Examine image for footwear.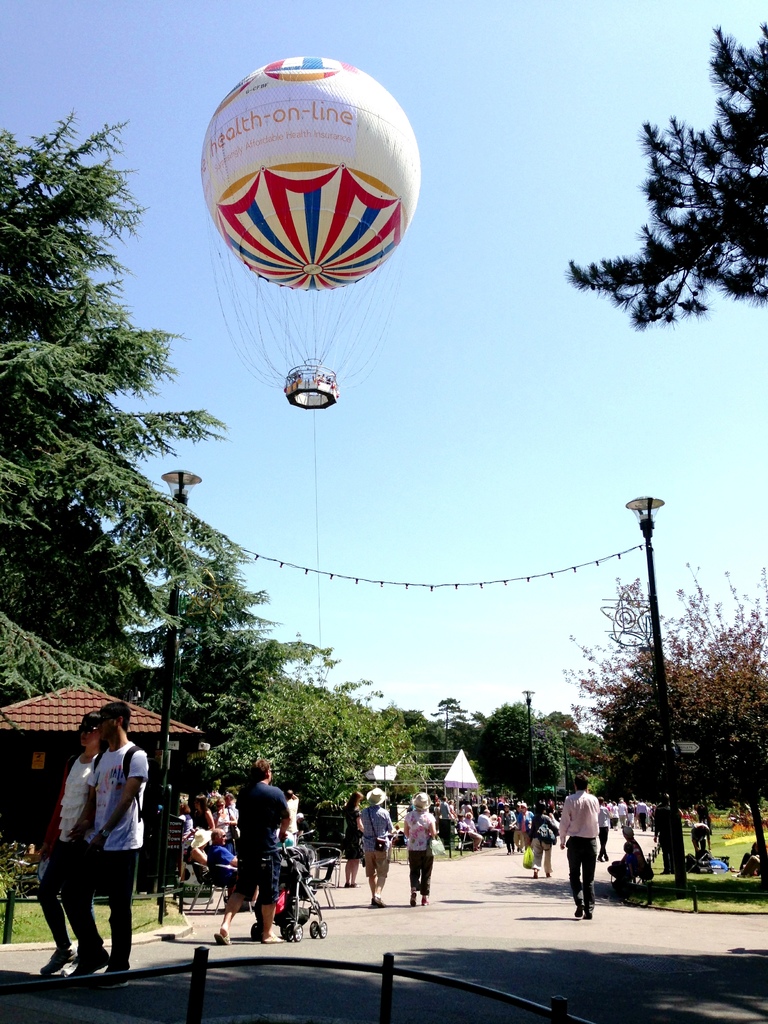
Examination result: bbox=(371, 896, 385, 903).
